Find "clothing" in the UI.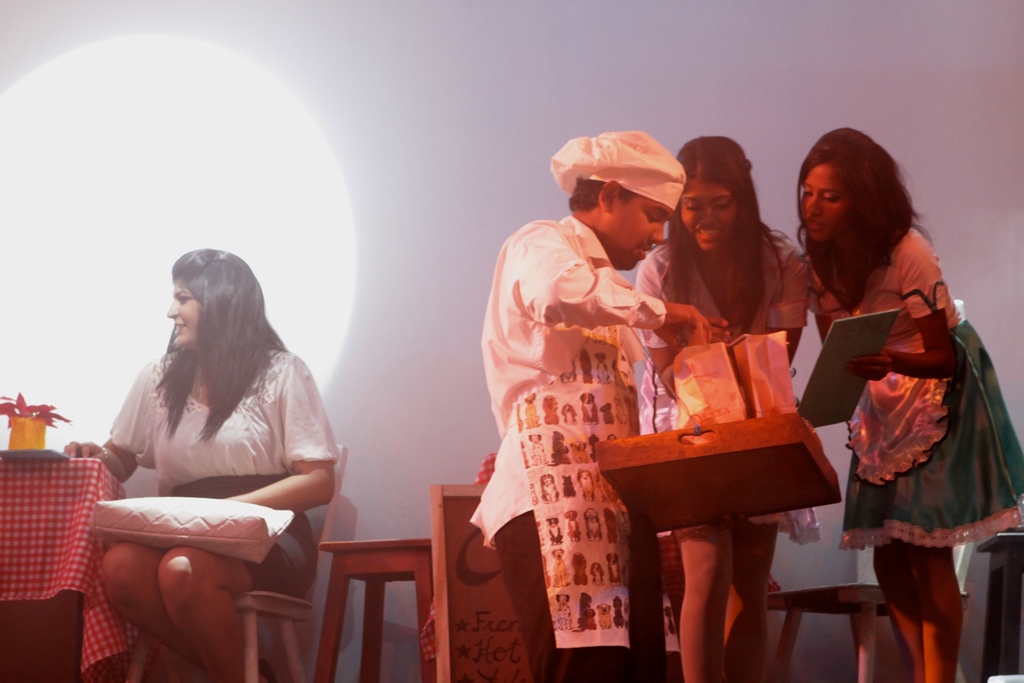
UI element at {"x1": 475, "y1": 185, "x2": 703, "y2": 645}.
